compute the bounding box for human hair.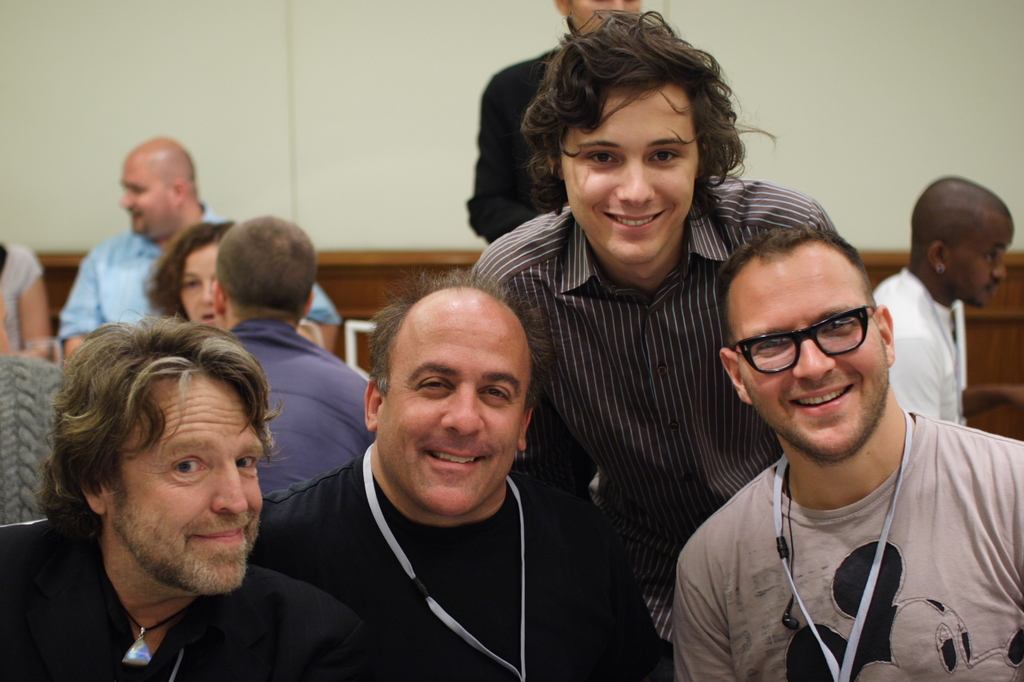
rect(518, 10, 777, 217).
